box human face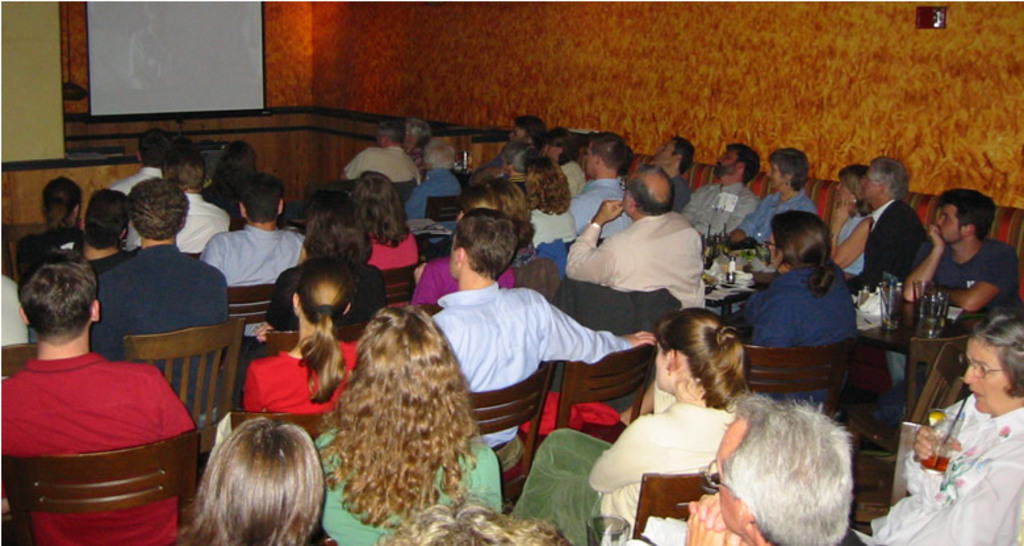
x1=836 y1=178 x2=853 y2=203
